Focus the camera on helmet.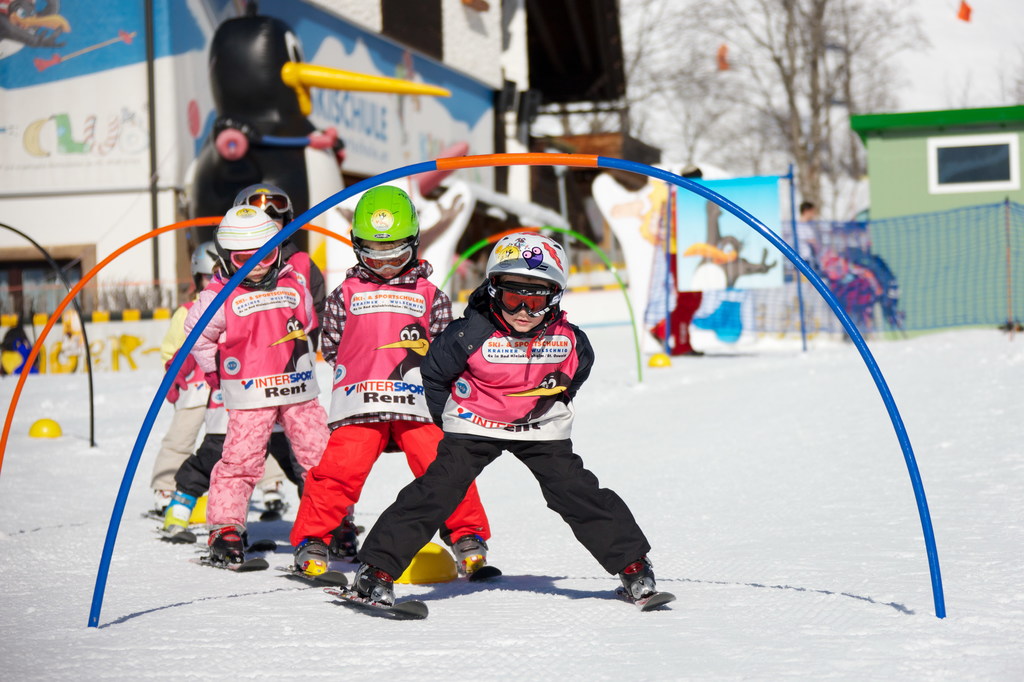
Focus region: {"x1": 193, "y1": 246, "x2": 216, "y2": 305}.
